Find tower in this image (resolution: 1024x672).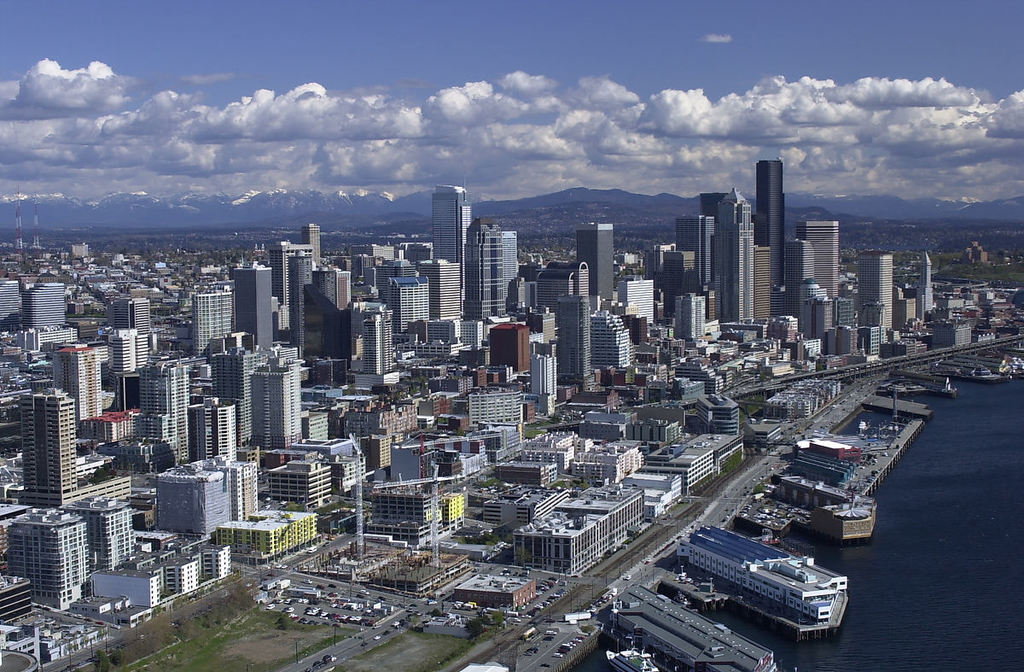
{"left": 300, "top": 222, "right": 323, "bottom": 266}.
